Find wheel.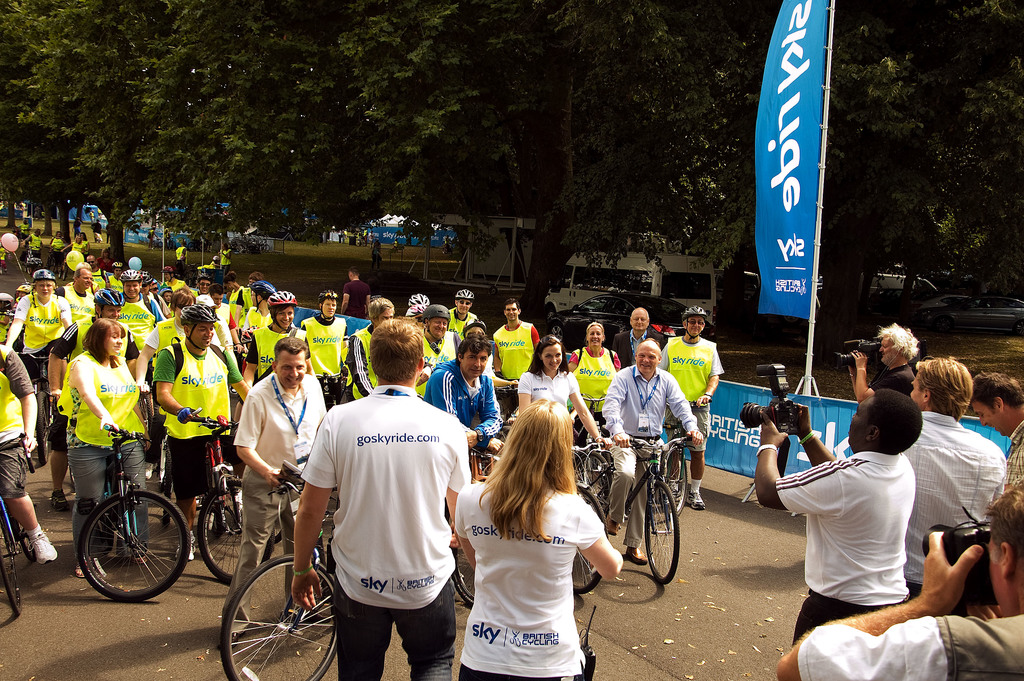
box=[72, 498, 176, 599].
